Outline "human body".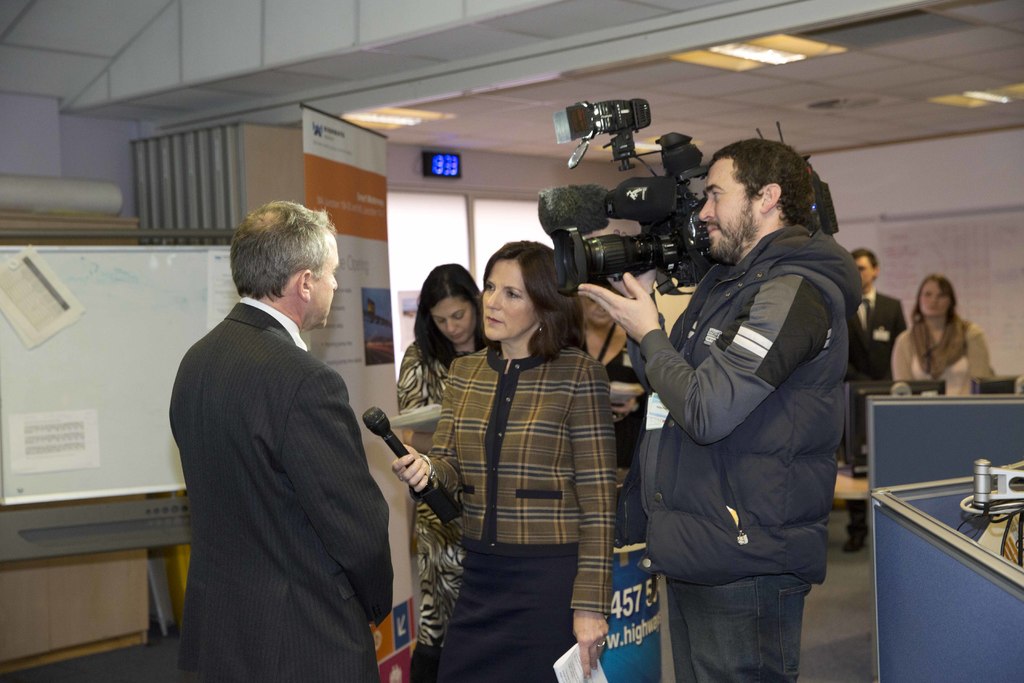
Outline: bbox(570, 323, 662, 557).
